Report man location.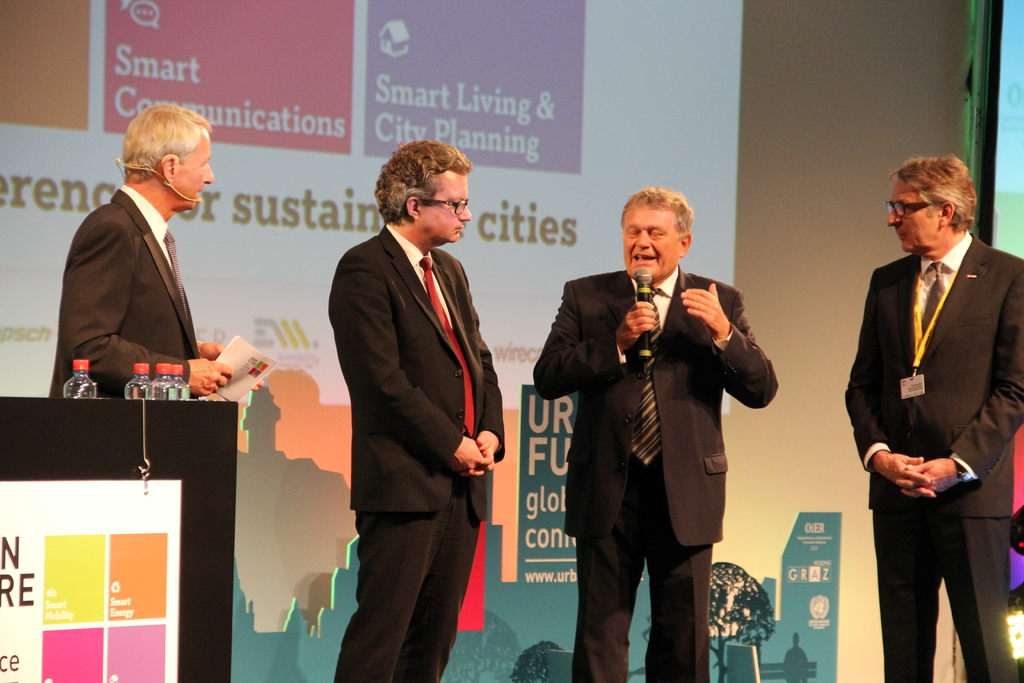
Report: pyautogui.locateOnScreen(531, 181, 779, 682).
